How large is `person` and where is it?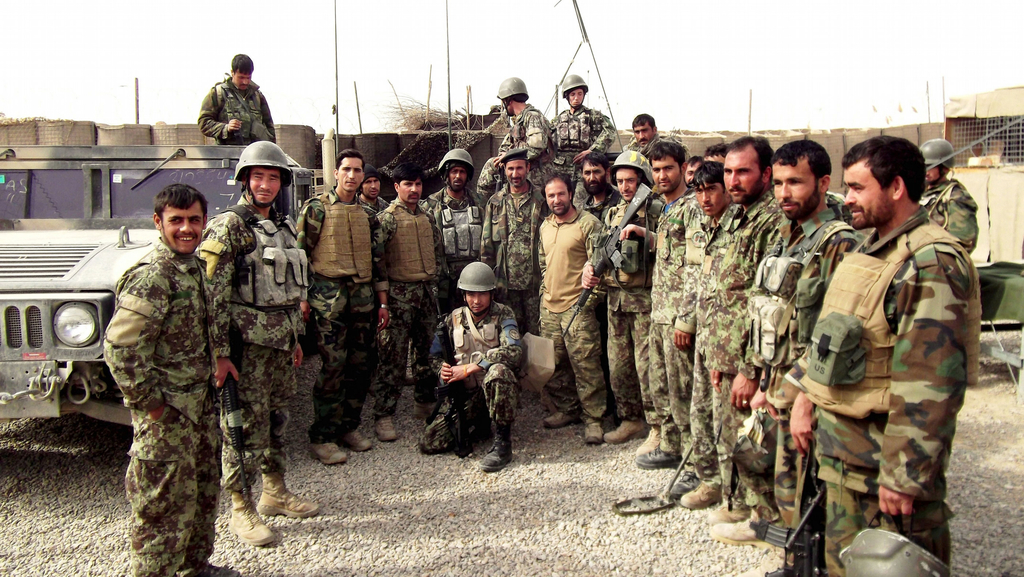
Bounding box: (198,139,319,546).
